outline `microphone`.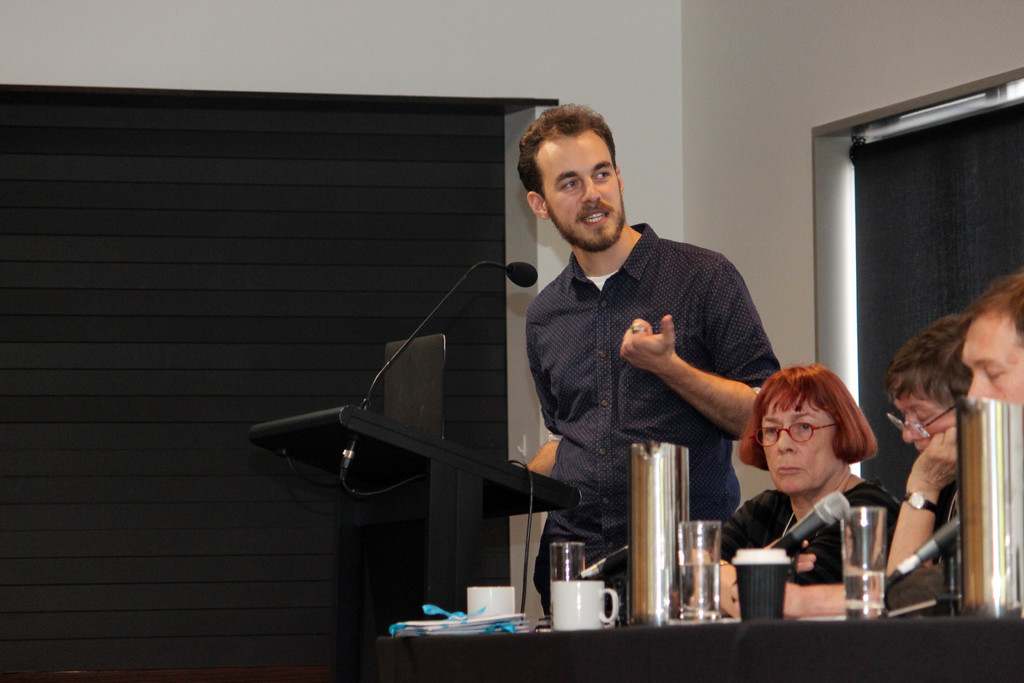
Outline: [x1=762, y1=492, x2=850, y2=551].
